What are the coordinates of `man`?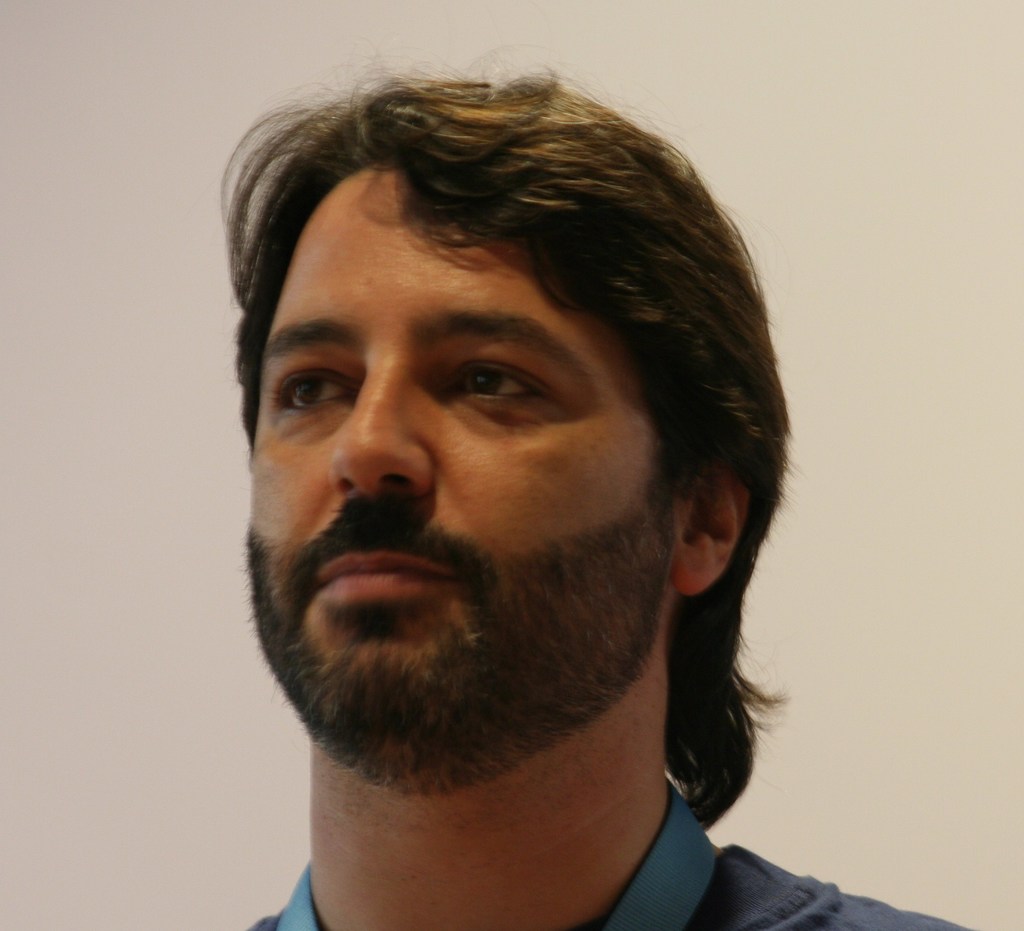
(left=136, top=20, right=908, bottom=930).
